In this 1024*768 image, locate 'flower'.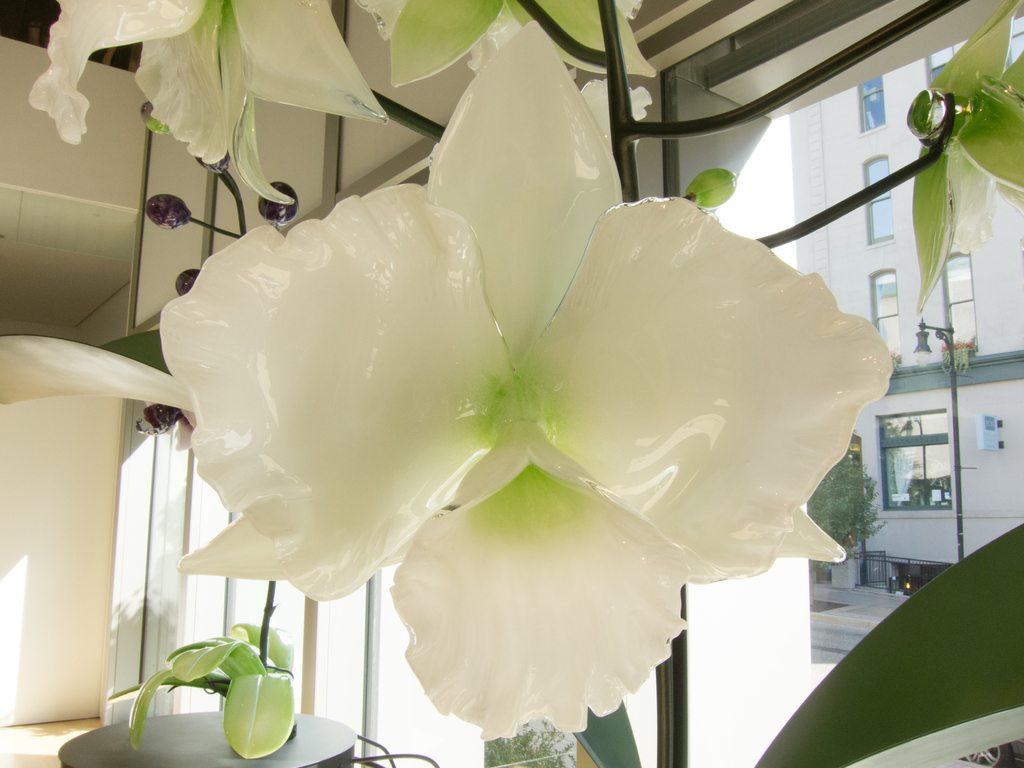
Bounding box: {"x1": 351, "y1": 0, "x2": 647, "y2": 89}.
